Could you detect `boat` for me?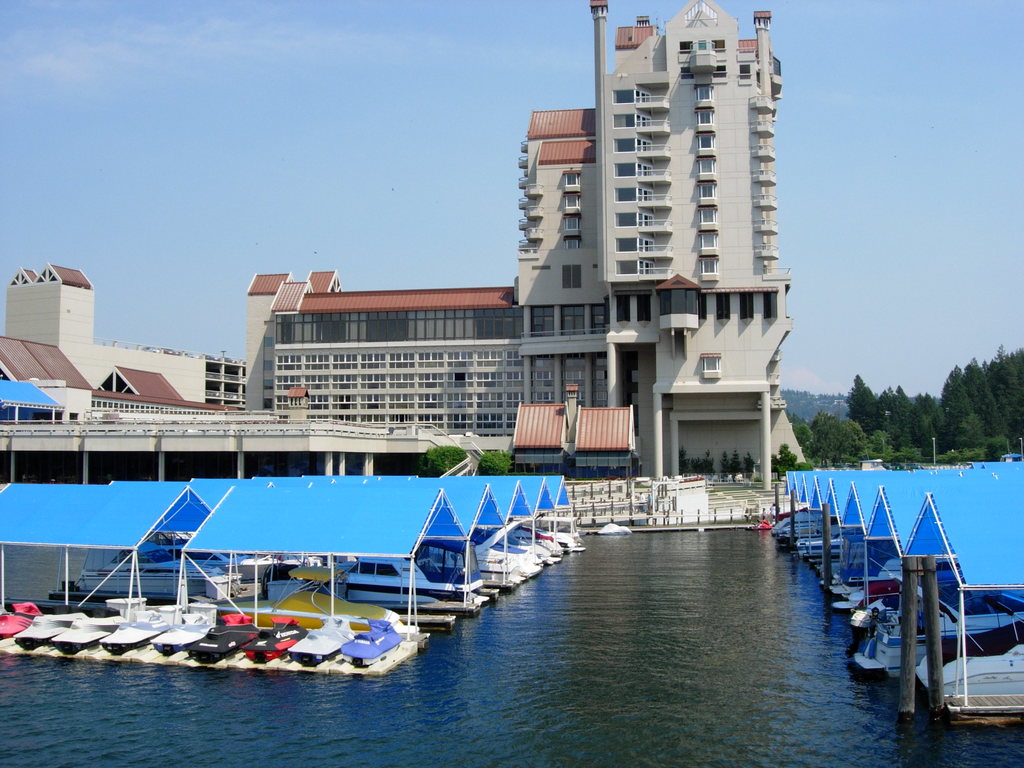
Detection result: pyautogui.locateOnScreen(186, 550, 246, 562).
